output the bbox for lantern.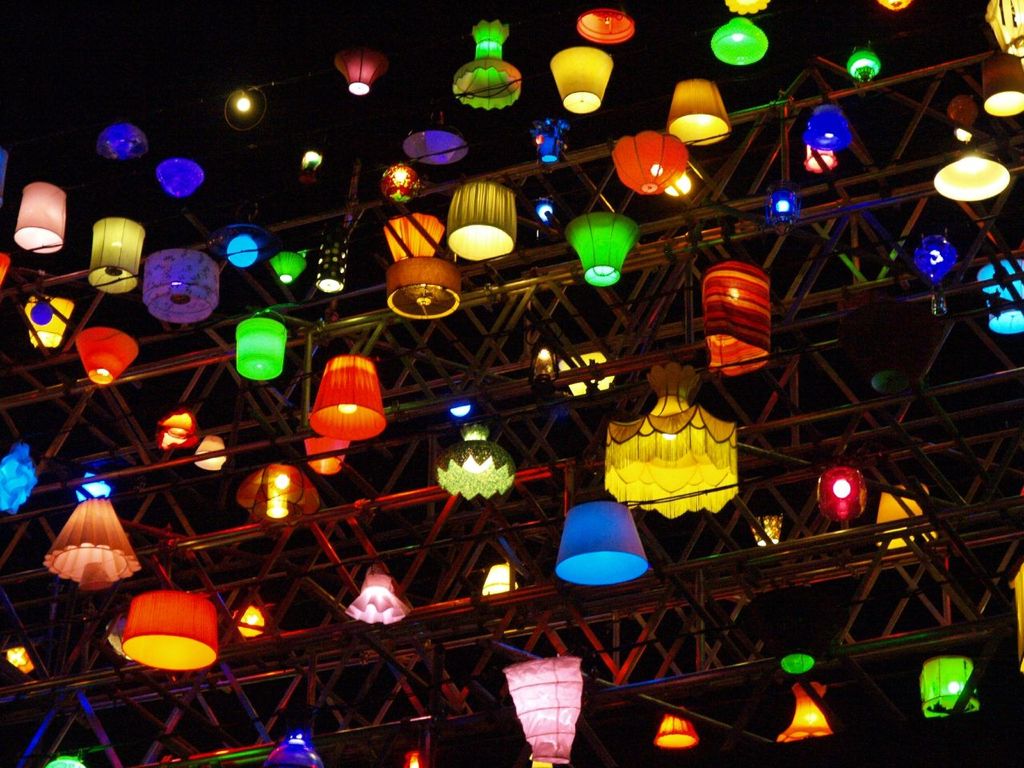
crop(724, 0, 770, 14).
